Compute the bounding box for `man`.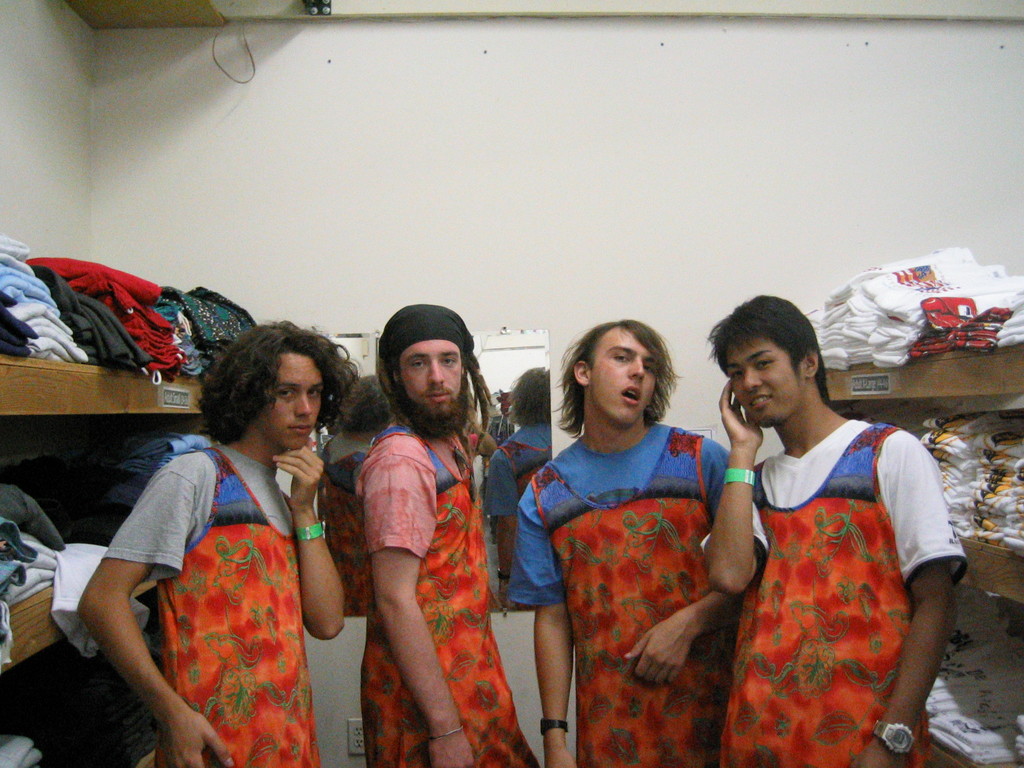
[509, 321, 760, 767].
